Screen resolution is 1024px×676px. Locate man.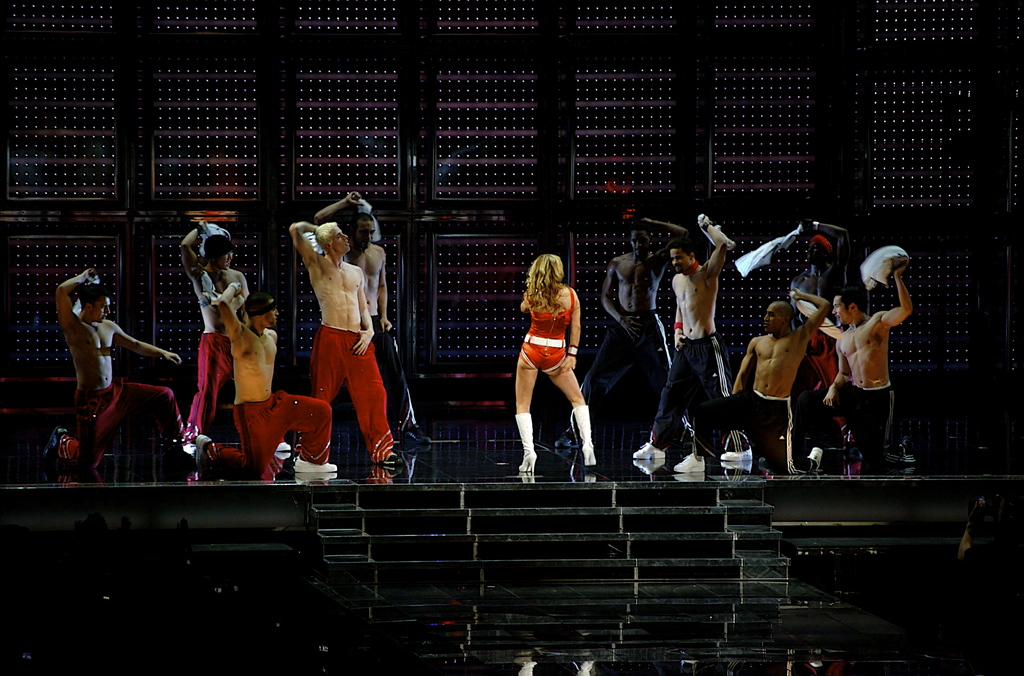
(282, 218, 405, 471).
